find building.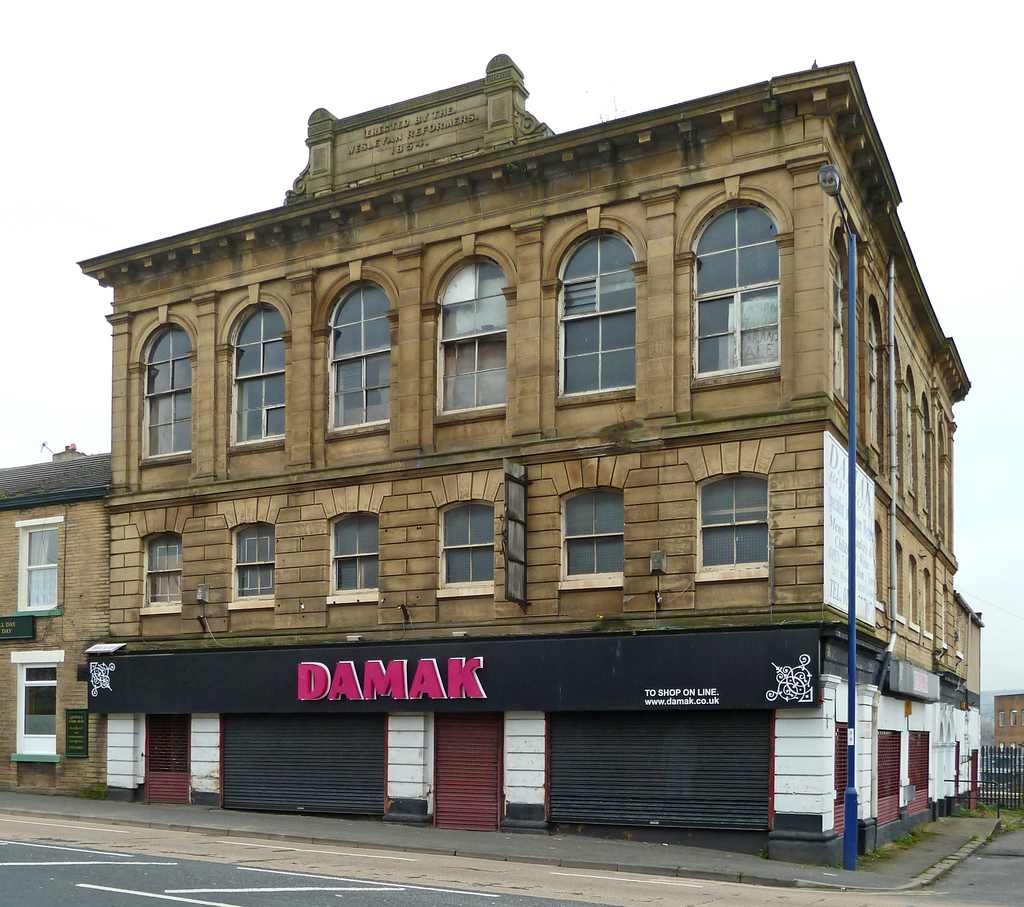
left=0, top=443, right=111, bottom=799.
